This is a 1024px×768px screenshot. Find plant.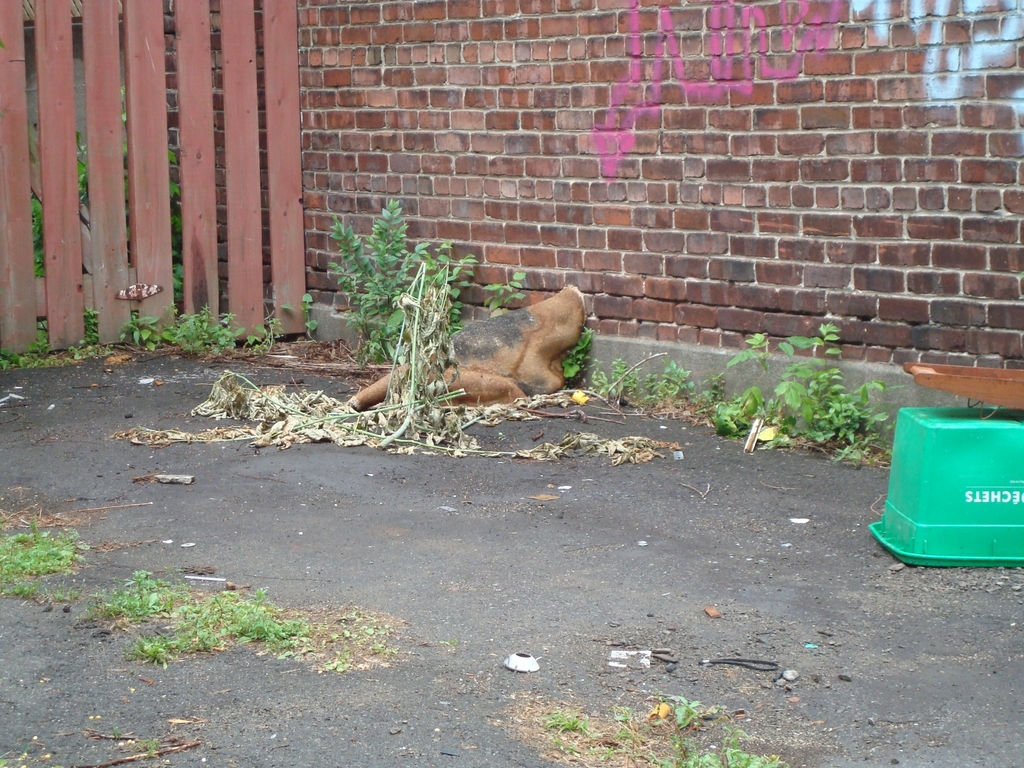
Bounding box: 555 321 595 403.
